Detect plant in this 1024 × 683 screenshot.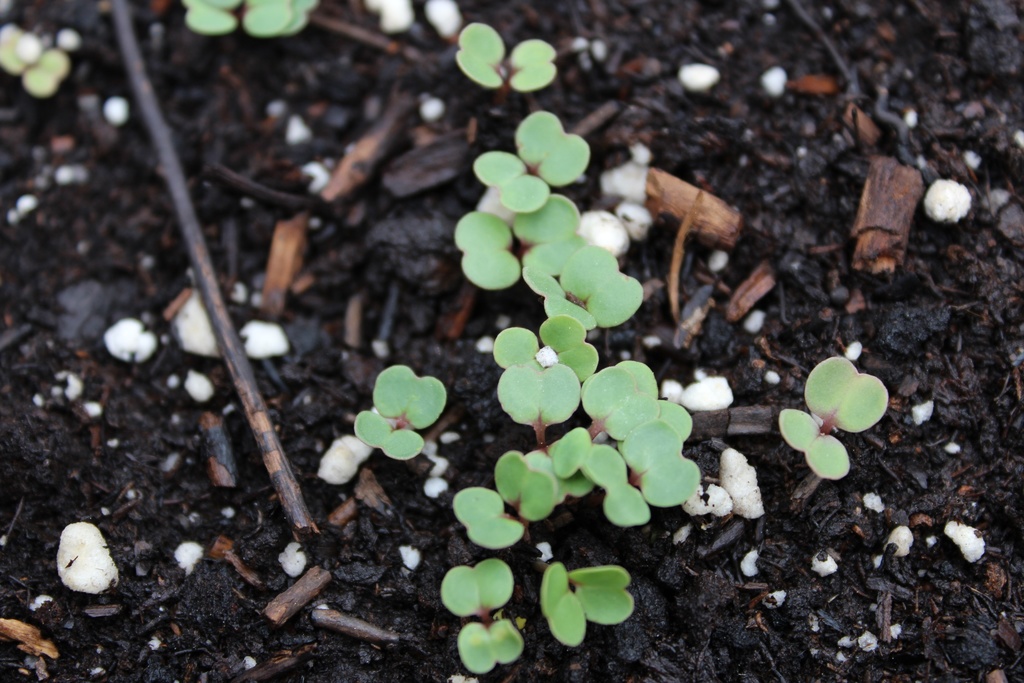
Detection: bbox=(181, 0, 319, 30).
